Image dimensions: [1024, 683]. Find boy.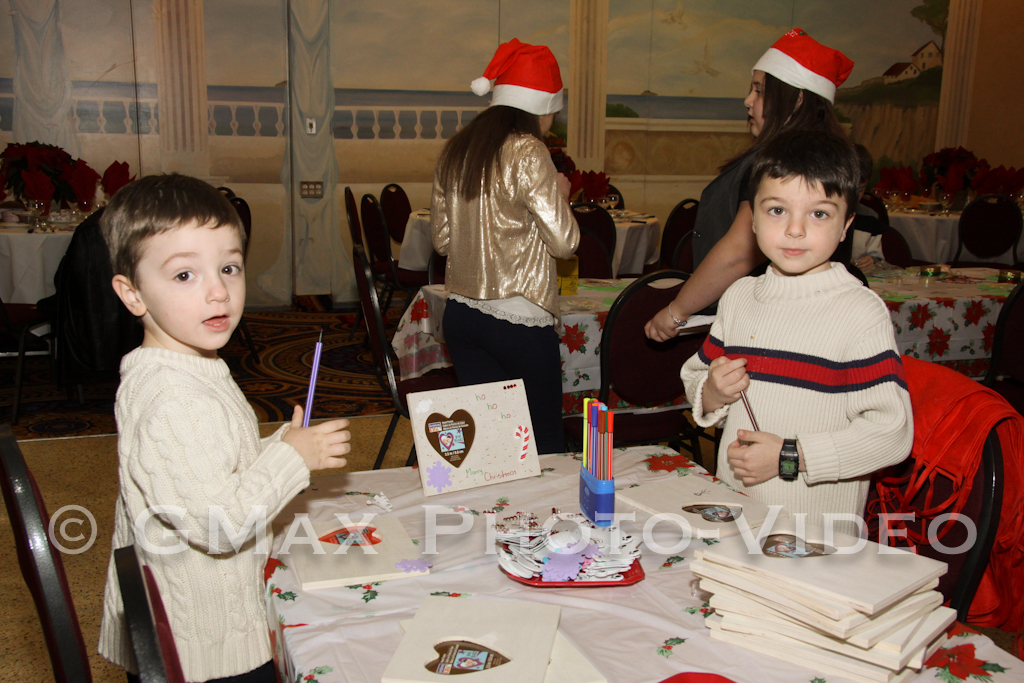
<region>99, 174, 353, 682</region>.
